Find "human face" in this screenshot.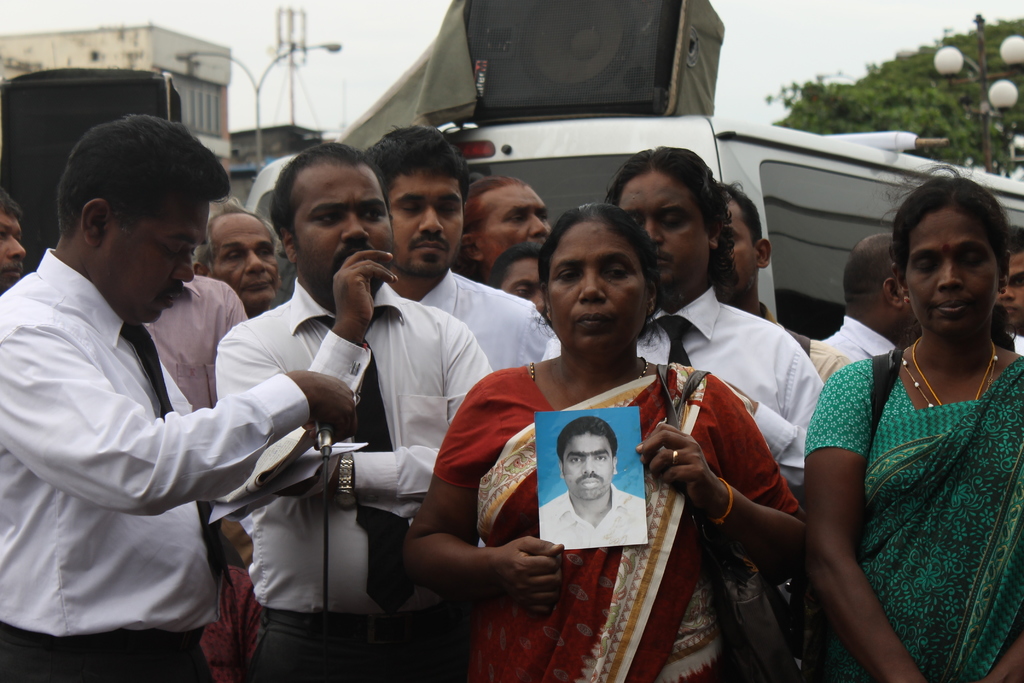
The bounding box for "human face" is box=[900, 200, 1000, 339].
